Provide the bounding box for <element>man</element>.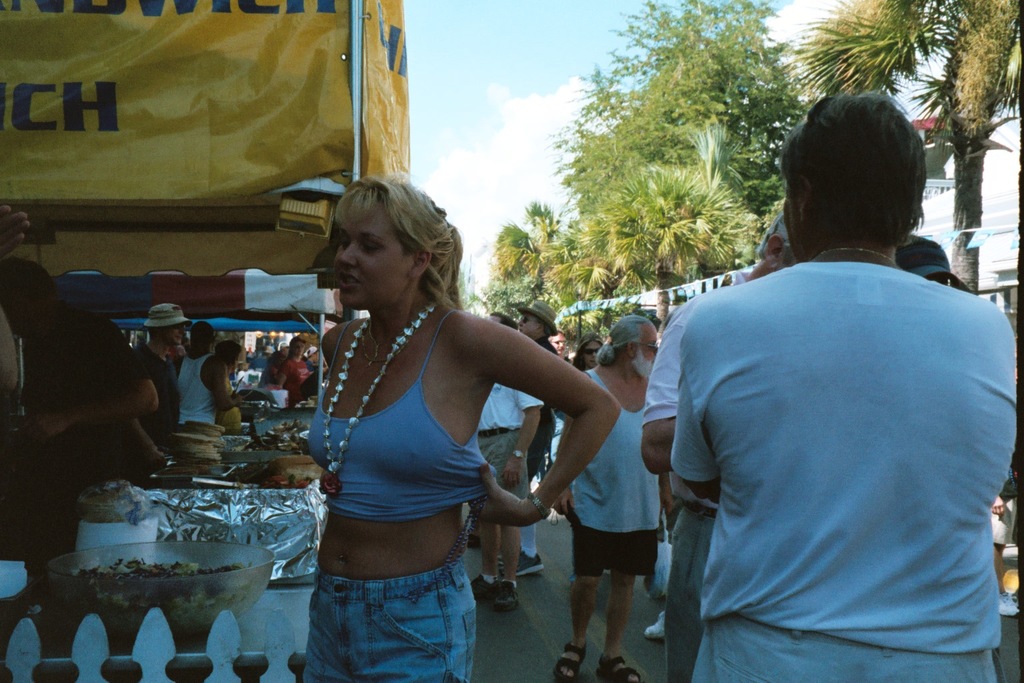
pyautogui.locateOnScreen(125, 303, 193, 468).
